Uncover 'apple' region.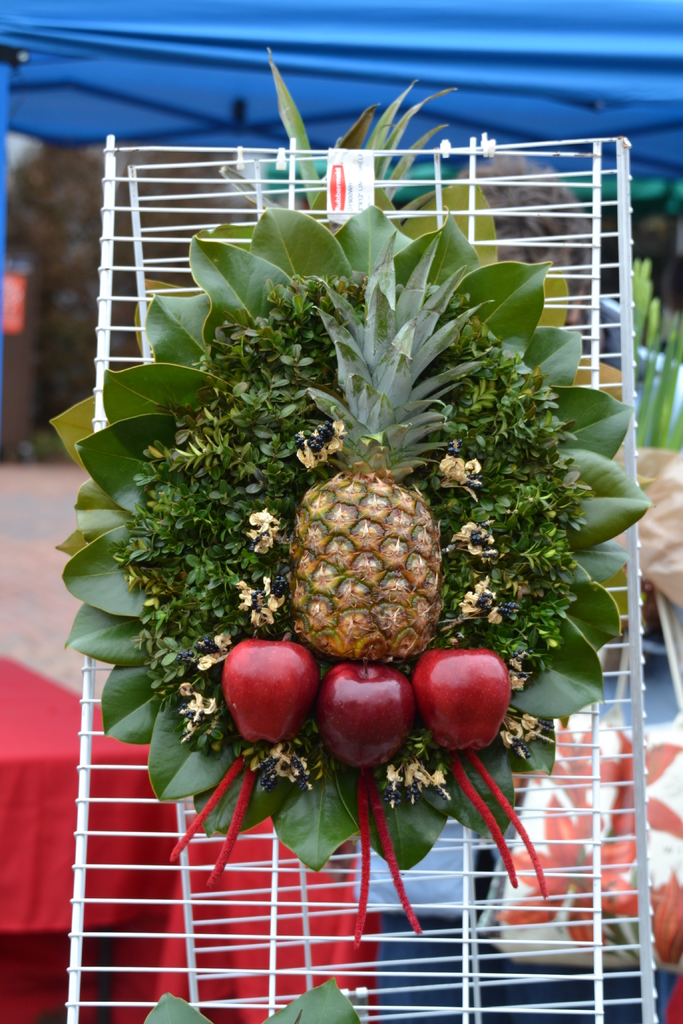
Uncovered: 215 641 321 753.
